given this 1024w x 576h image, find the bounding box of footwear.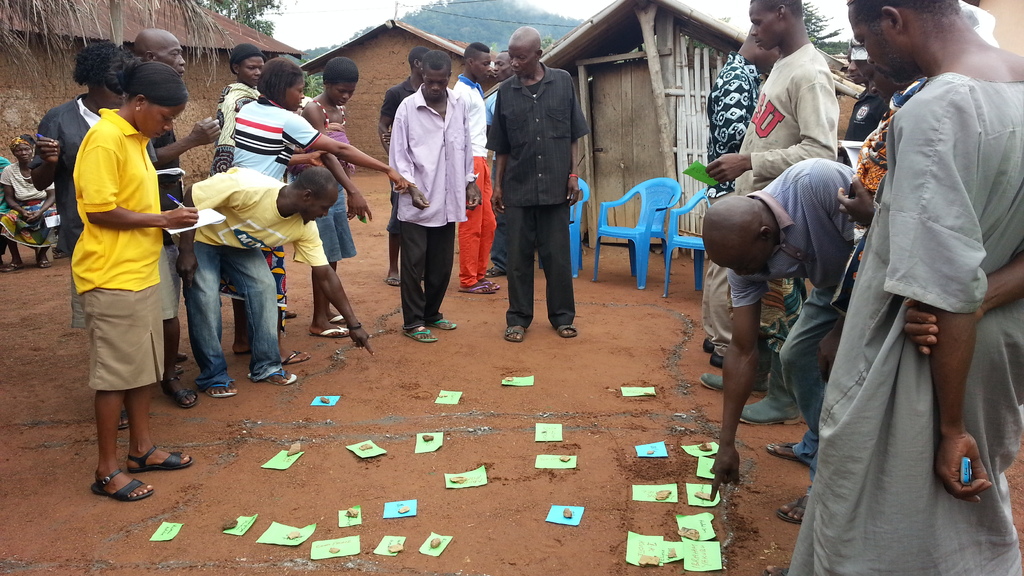
[776, 488, 803, 529].
